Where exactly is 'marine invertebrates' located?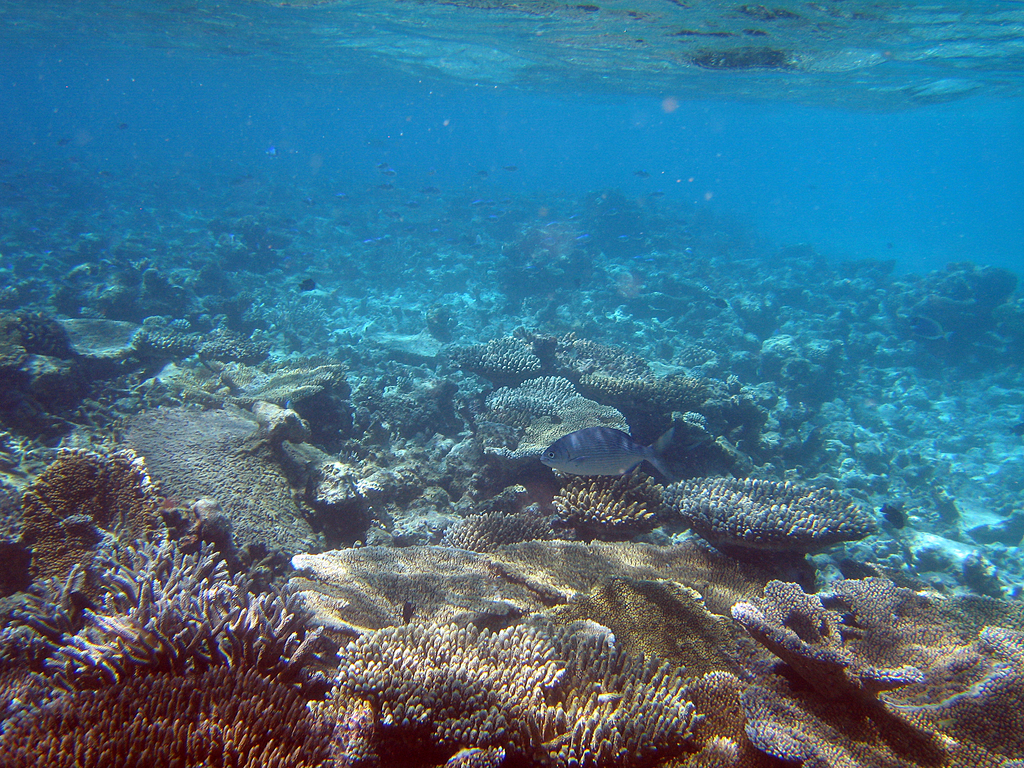
Its bounding box is box(328, 605, 699, 765).
